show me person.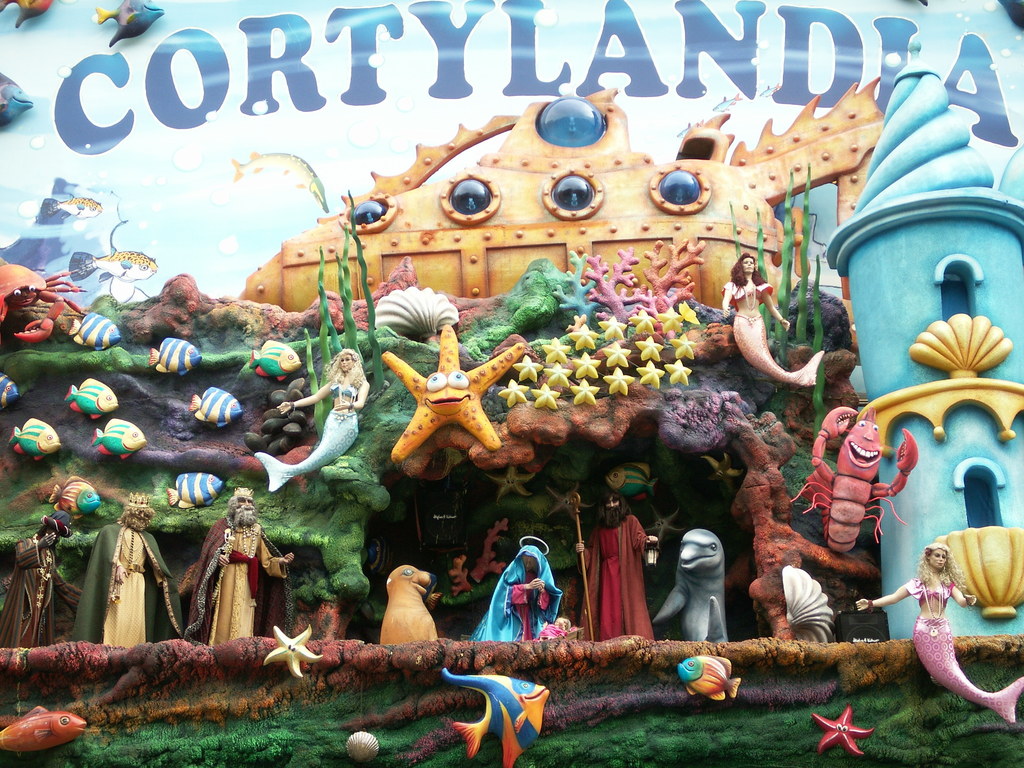
person is here: bbox=(719, 252, 788, 333).
